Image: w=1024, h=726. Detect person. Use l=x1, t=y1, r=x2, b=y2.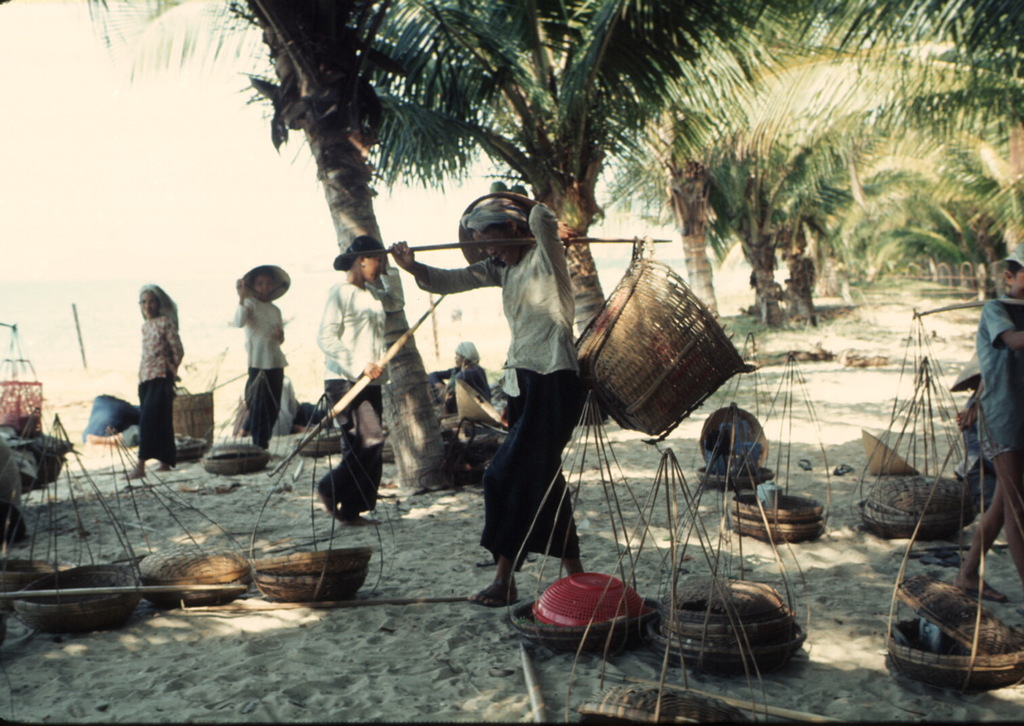
l=387, t=197, r=584, b=605.
